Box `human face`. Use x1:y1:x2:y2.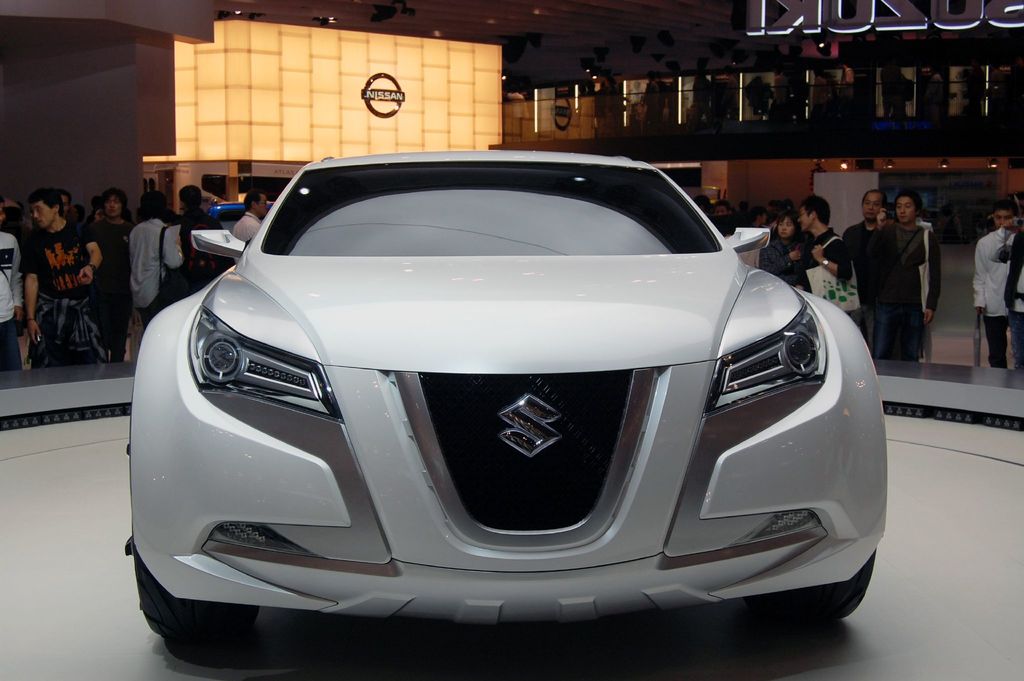
897:196:915:221.
